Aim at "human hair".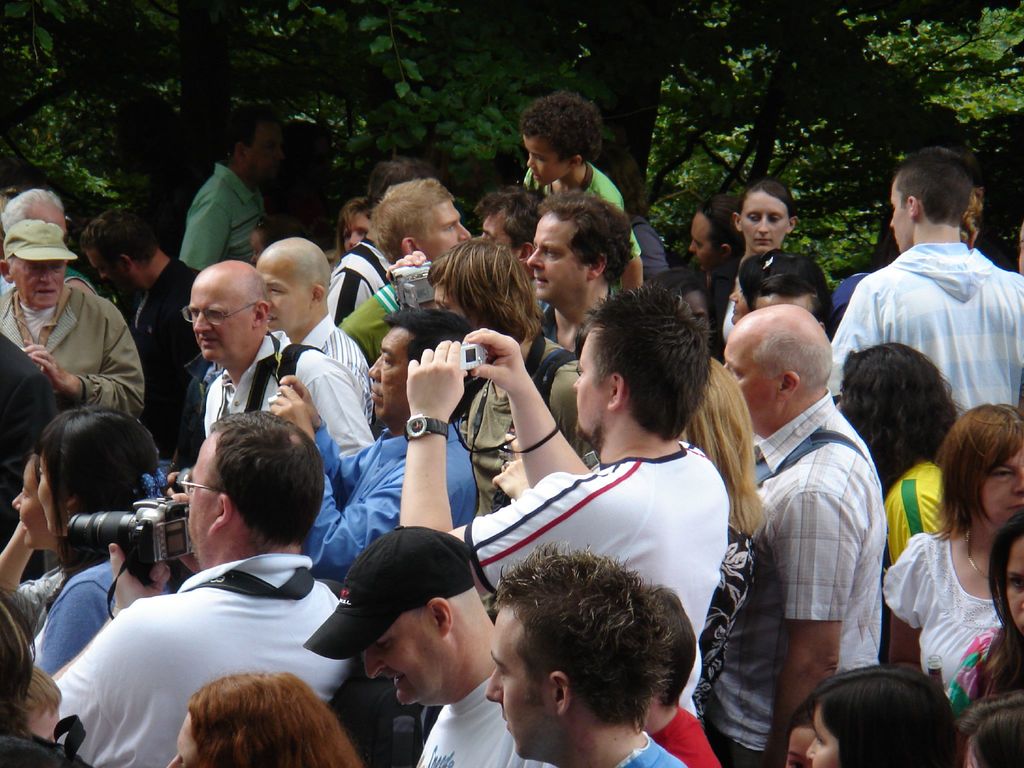
Aimed at BBox(739, 179, 796, 224).
